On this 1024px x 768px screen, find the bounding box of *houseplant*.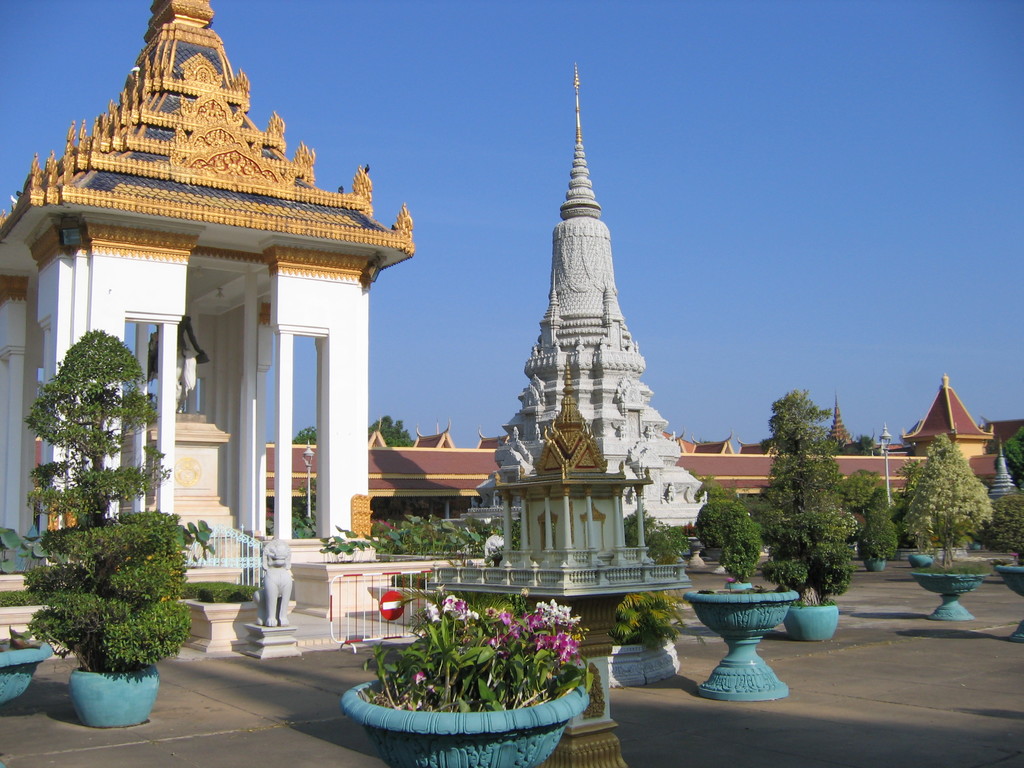
Bounding box: detection(904, 483, 945, 572).
